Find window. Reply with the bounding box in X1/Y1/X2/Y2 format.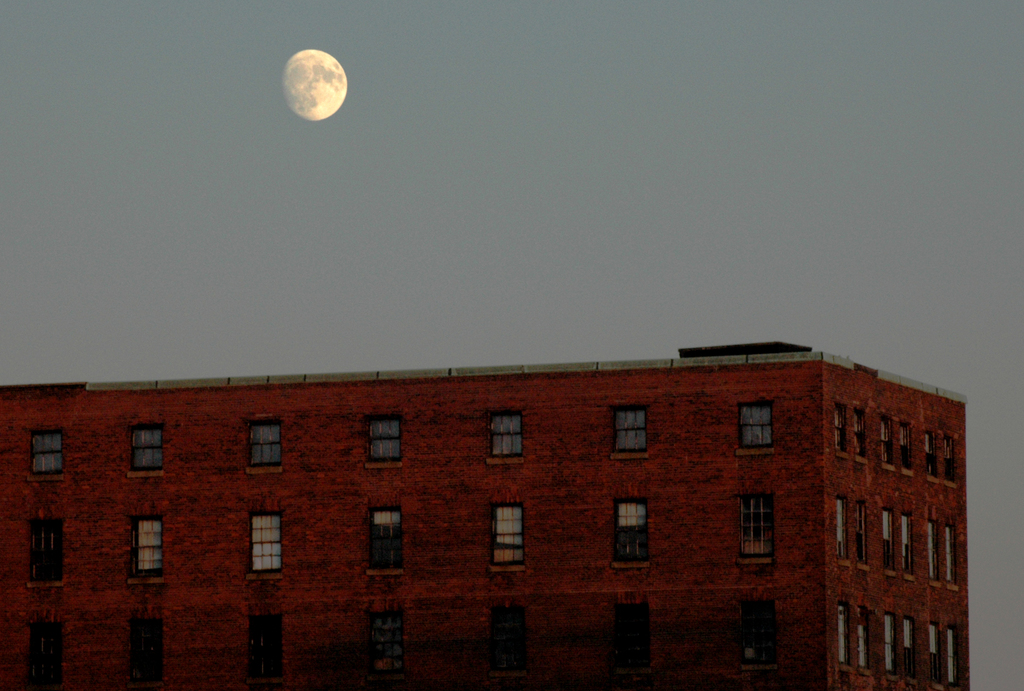
839/607/850/667.
